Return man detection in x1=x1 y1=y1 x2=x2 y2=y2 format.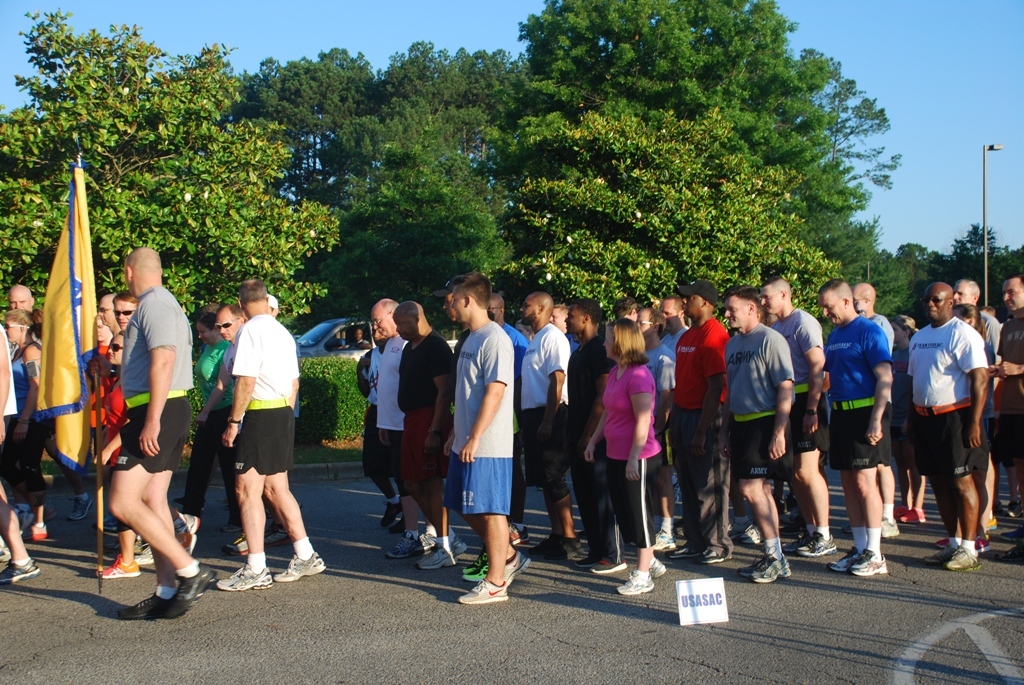
x1=443 y1=275 x2=533 y2=603.
